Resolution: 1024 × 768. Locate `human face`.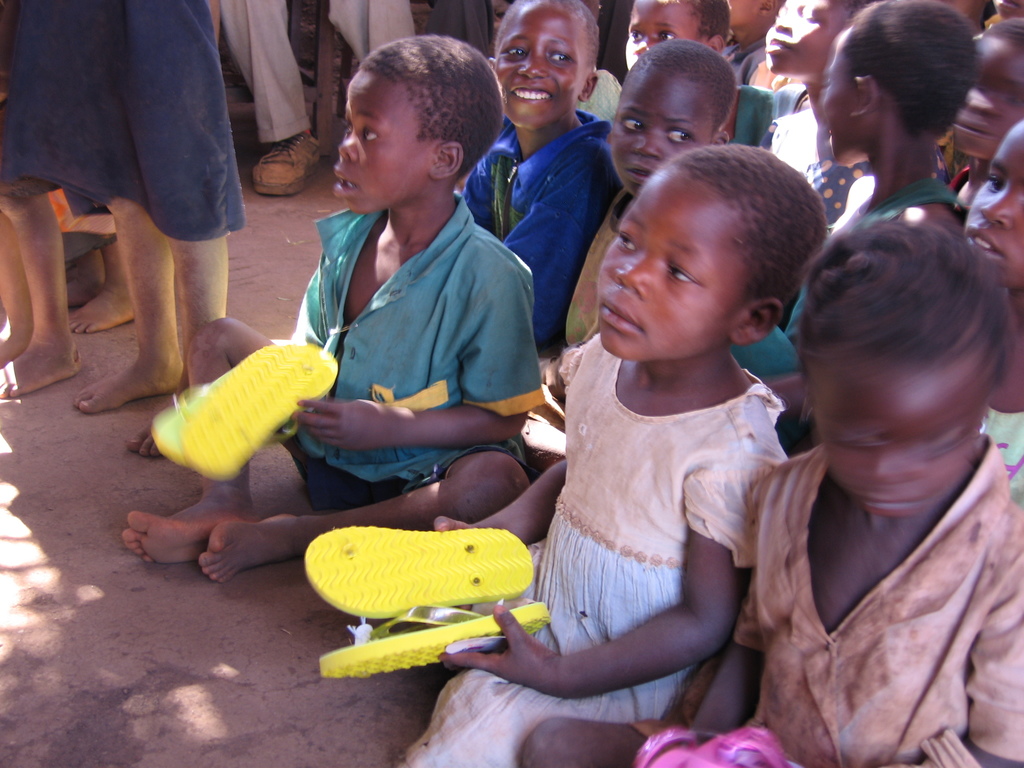
crop(628, 0, 707, 72).
